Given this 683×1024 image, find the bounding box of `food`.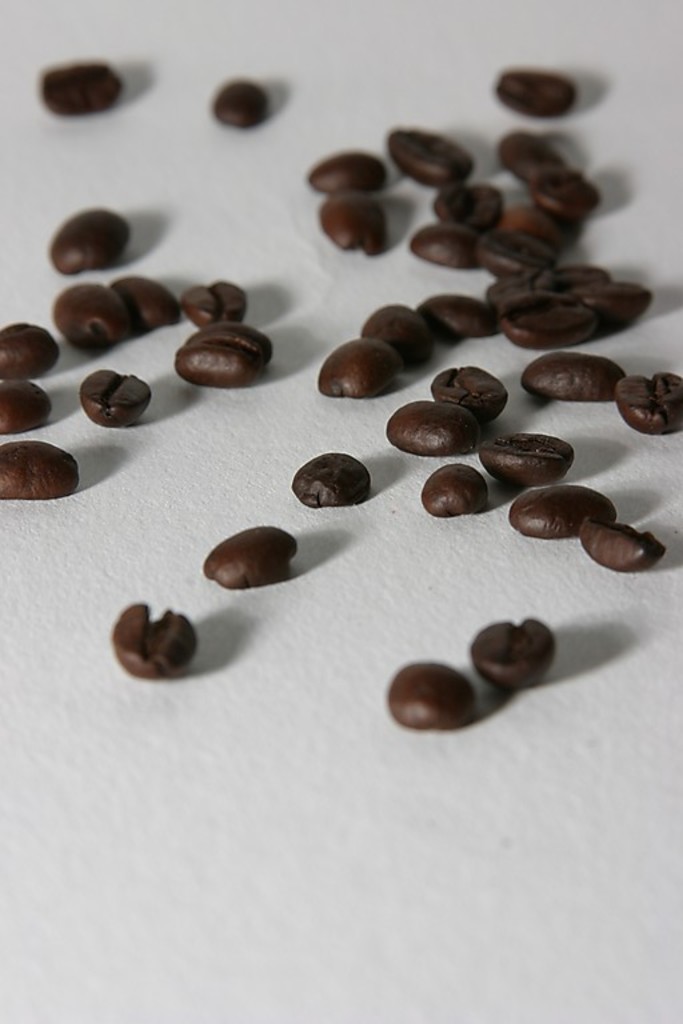
(475, 221, 550, 275).
